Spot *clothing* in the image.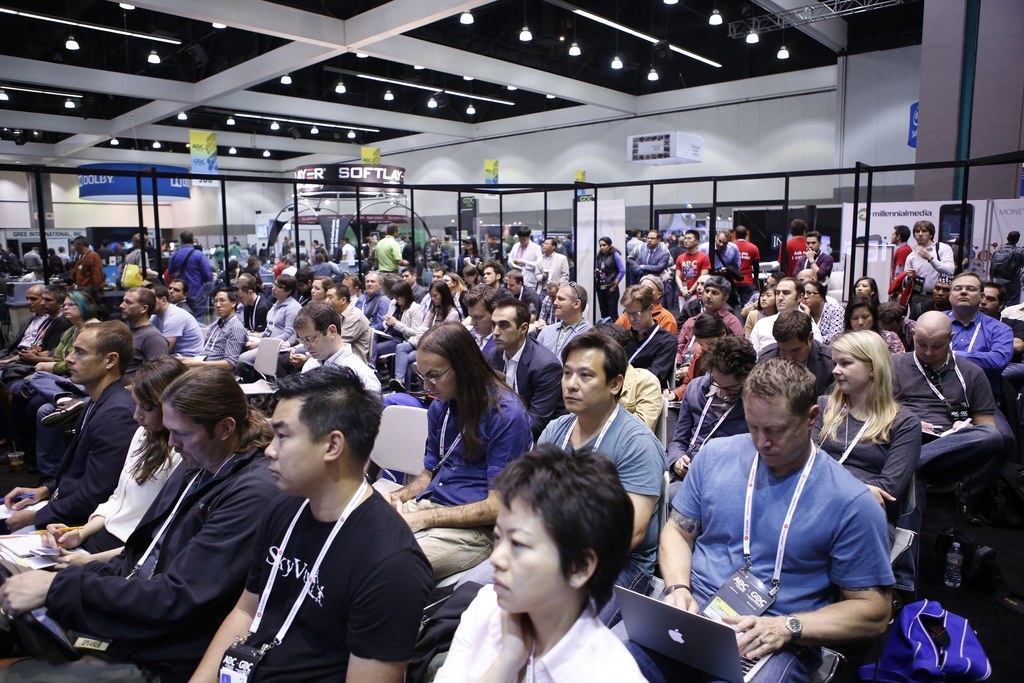
*clothing* found at bbox=(752, 342, 838, 402).
